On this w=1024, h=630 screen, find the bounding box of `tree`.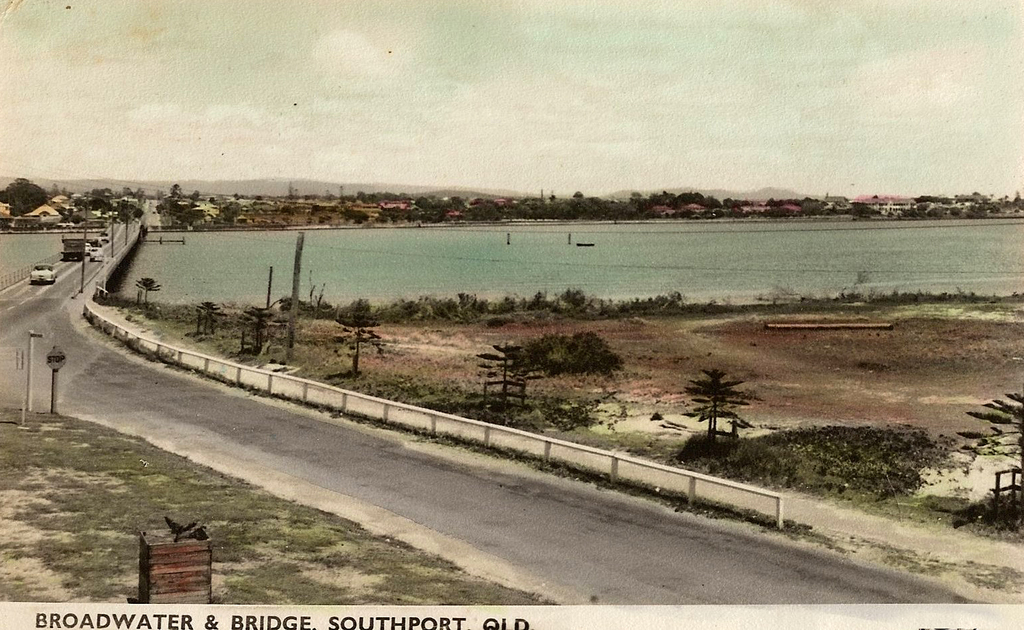
Bounding box: <bbox>471, 338, 539, 399</bbox>.
